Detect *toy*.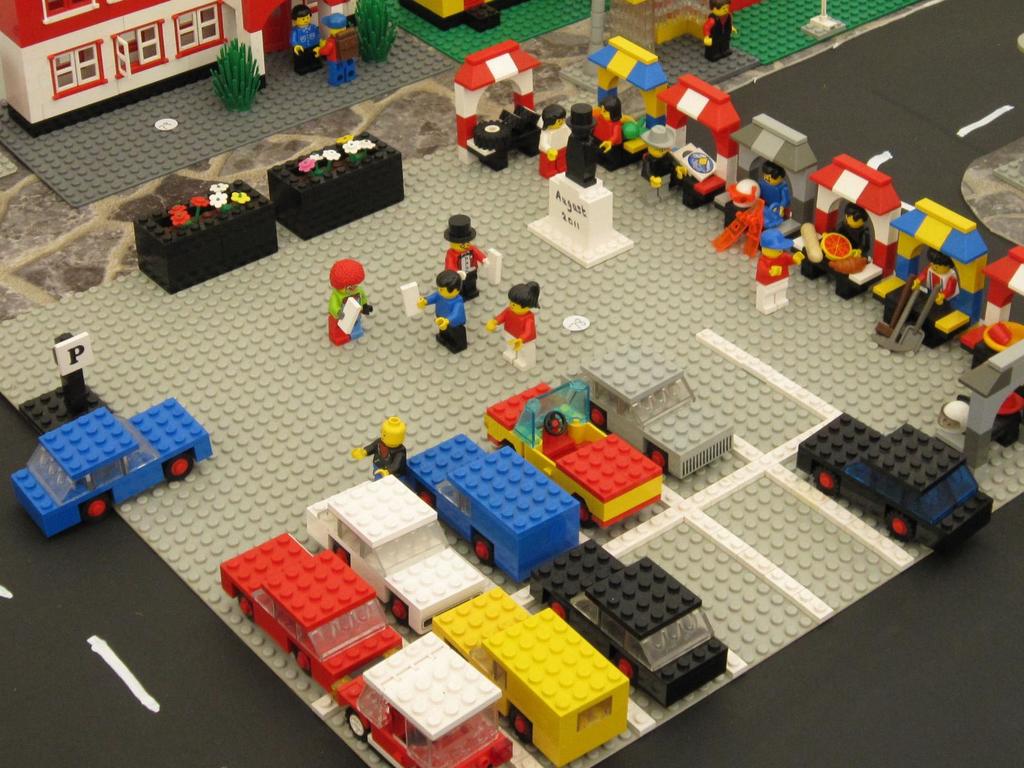
Detected at [406,3,524,38].
